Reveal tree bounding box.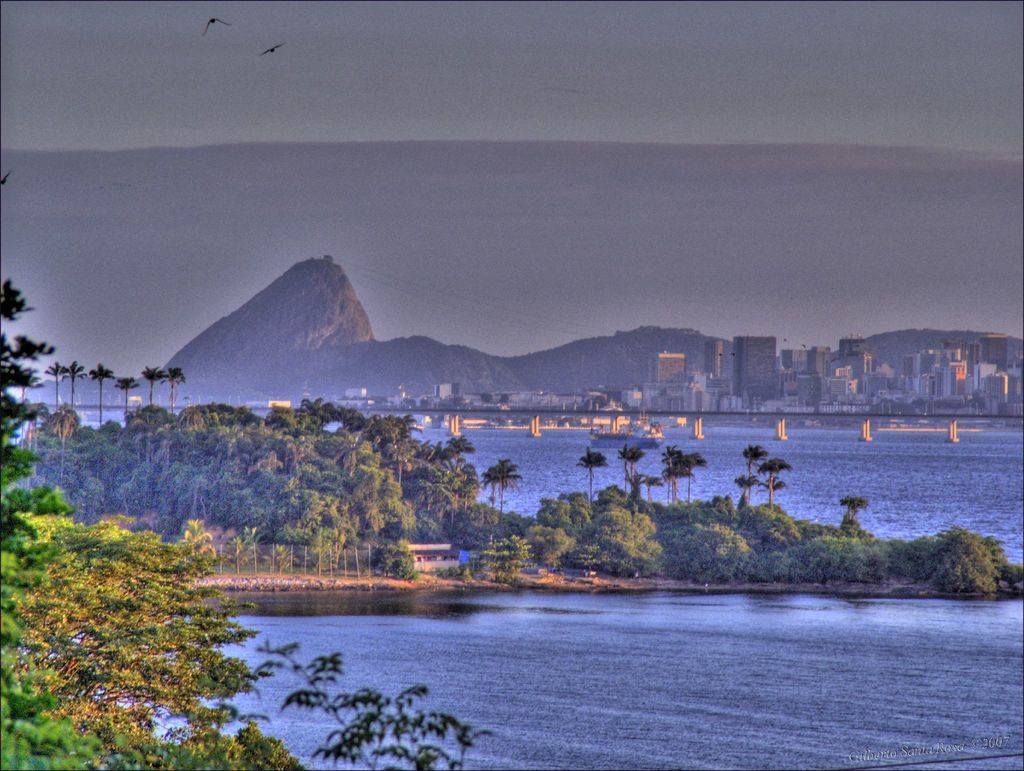
Revealed: (left=495, top=458, right=522, bottom=520).
